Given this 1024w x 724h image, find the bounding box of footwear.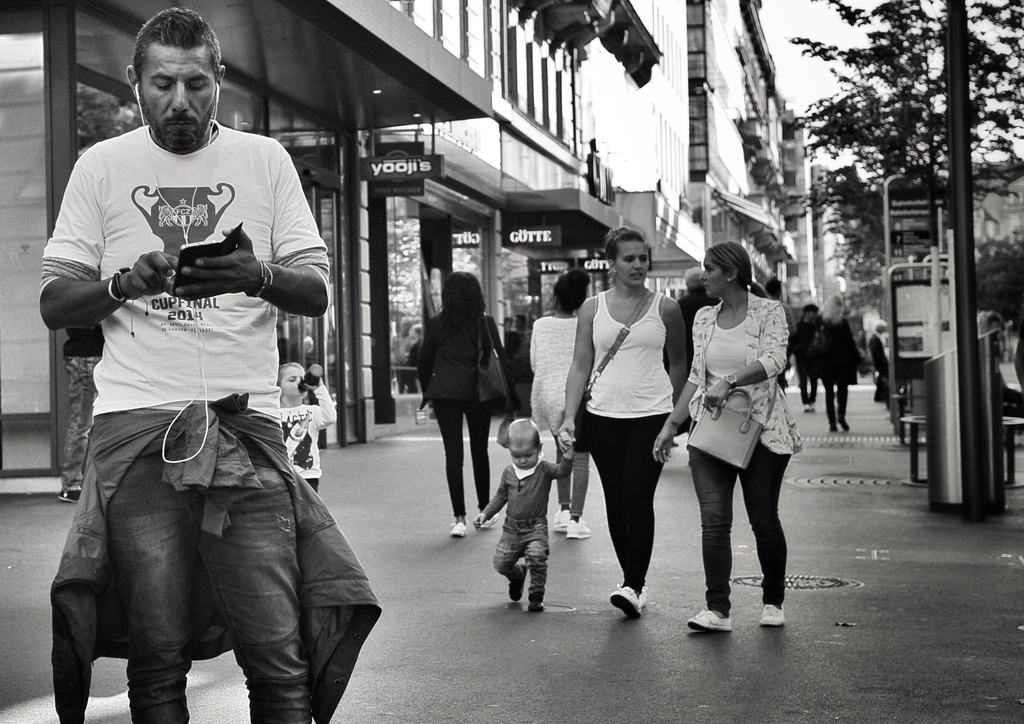
{"x1": 829, "y1": 425, "x2": 837, "y2": 433}.
